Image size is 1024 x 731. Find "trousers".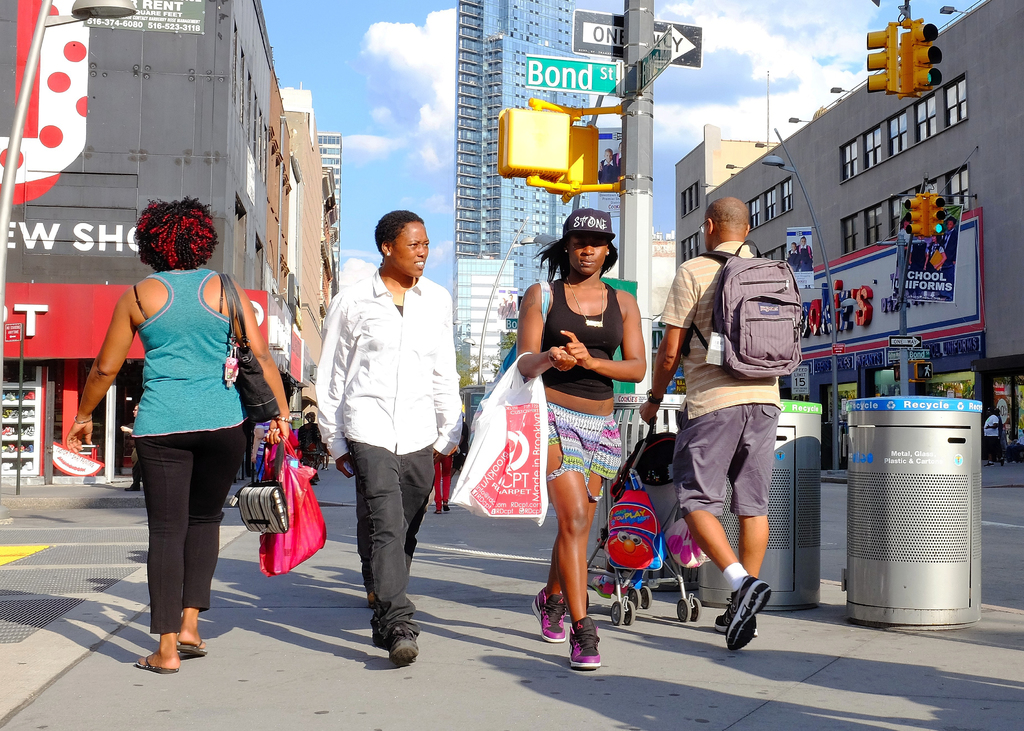
BBox(349, 440, 435, 634).
